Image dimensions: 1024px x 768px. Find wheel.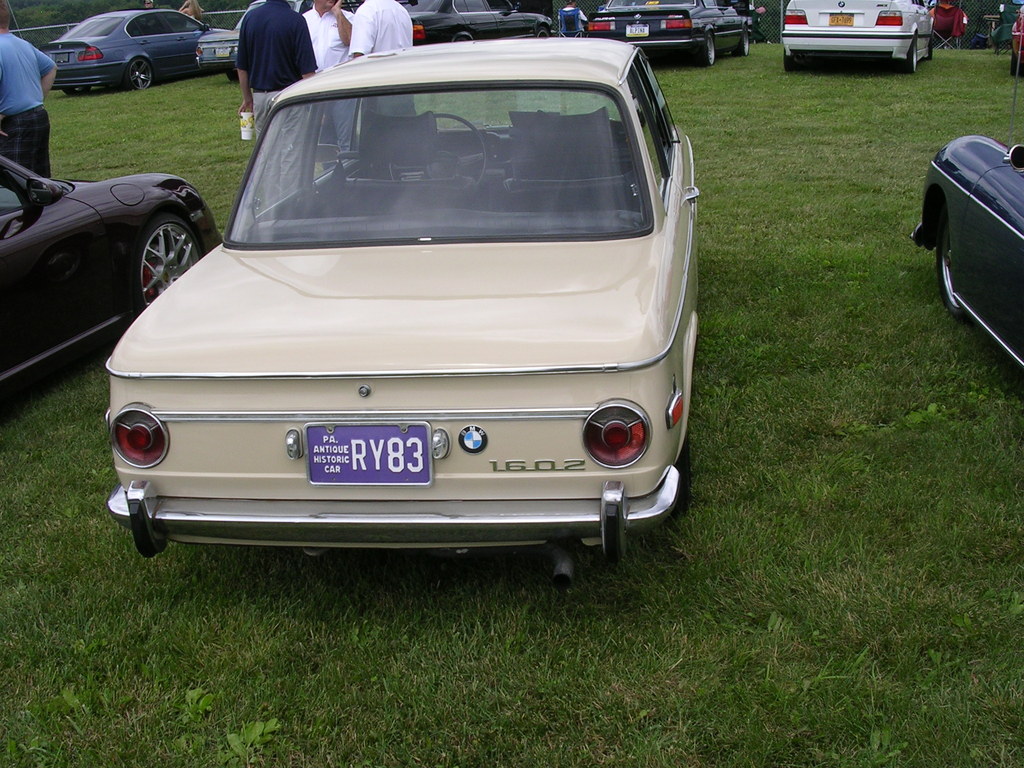
906/36/923/74.
